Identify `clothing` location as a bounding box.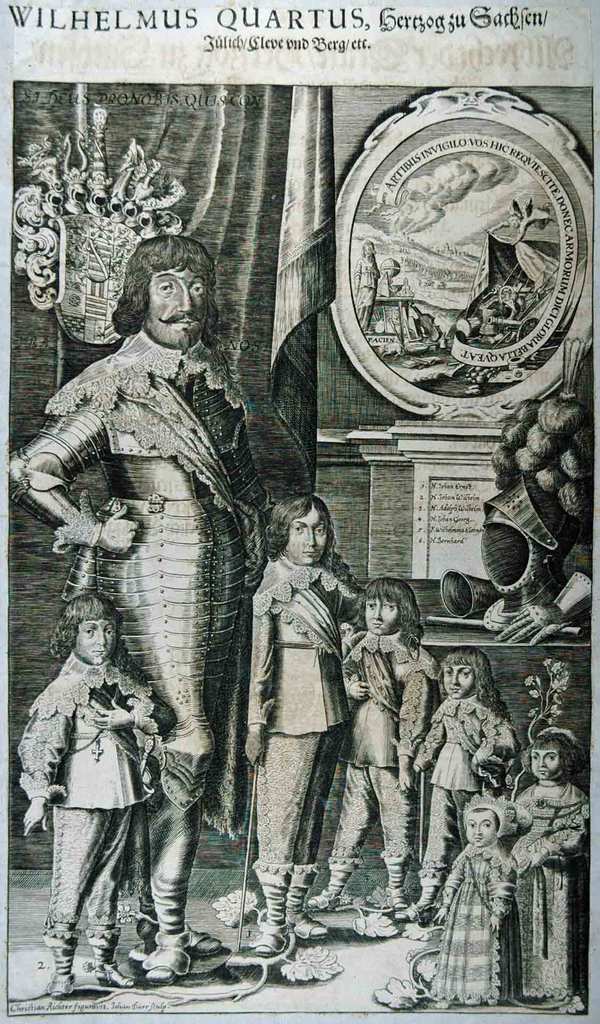
(7, 332, 266, 915).
